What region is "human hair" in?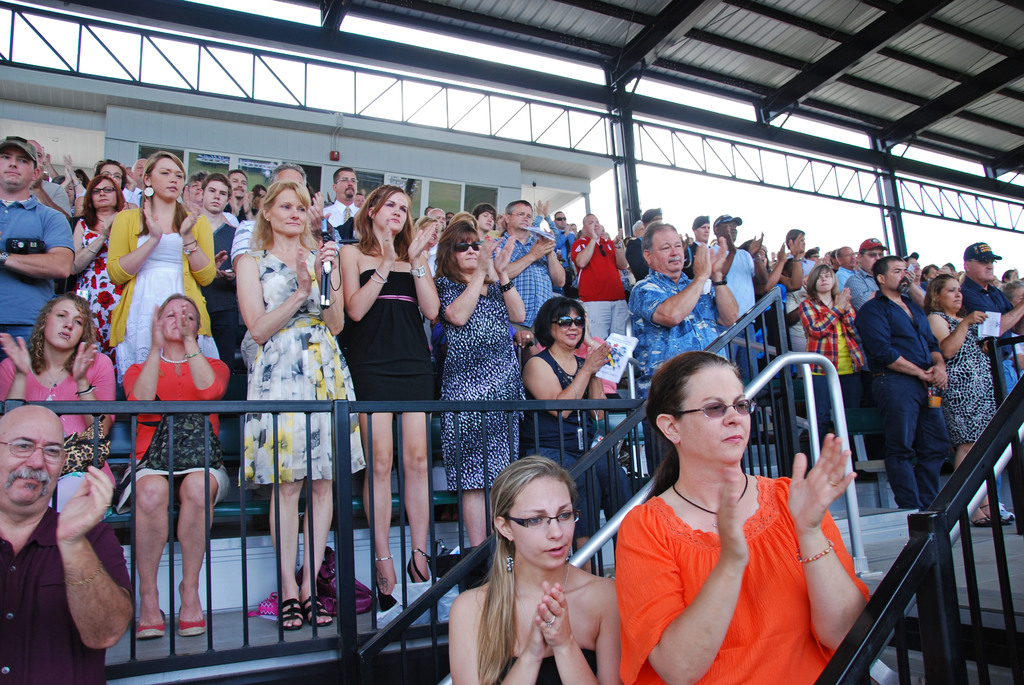
detection(273, 162, 308, 185).
